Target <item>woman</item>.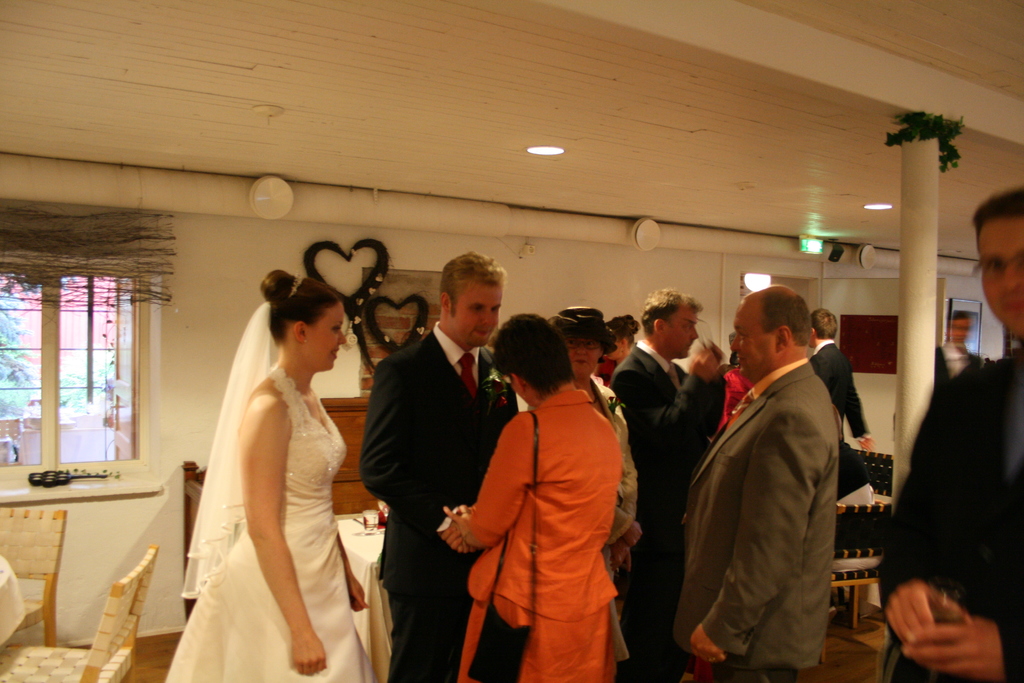
Target region: 438,309,626,682.
